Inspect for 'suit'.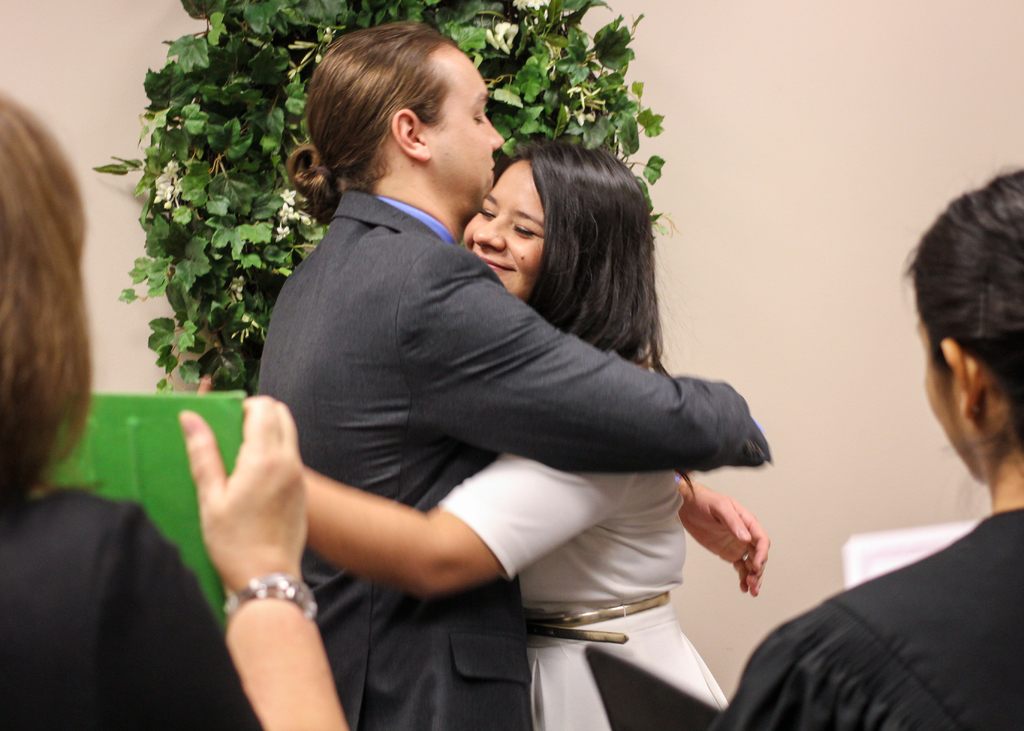
Inspection: bbox(256, 196, 771, 730).
